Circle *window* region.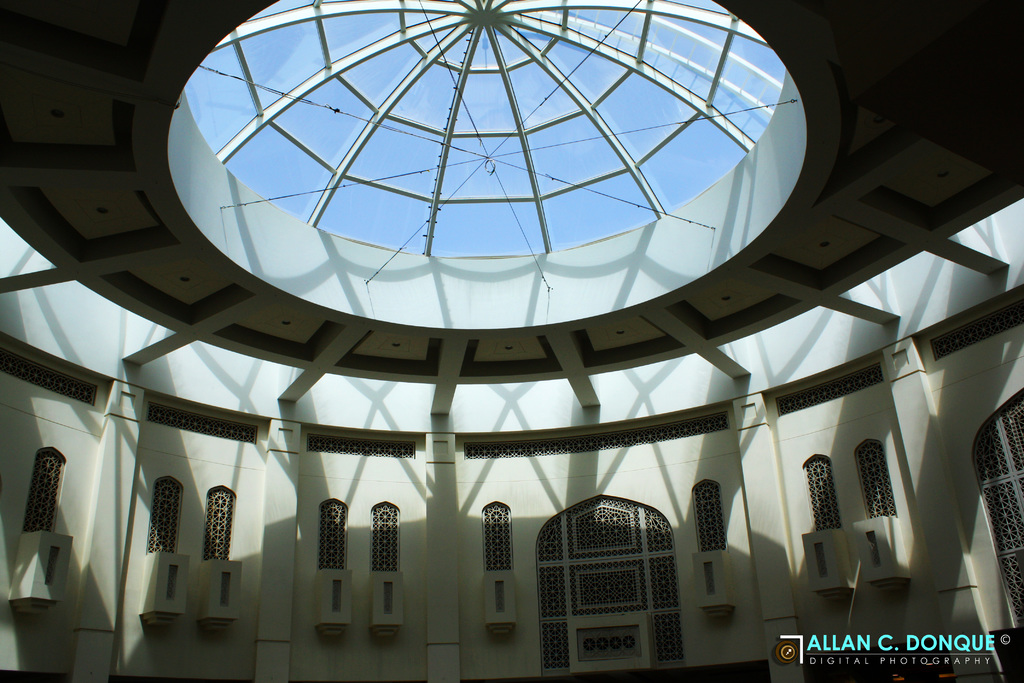
Region: l=207, t=486, r=230, b=557.
